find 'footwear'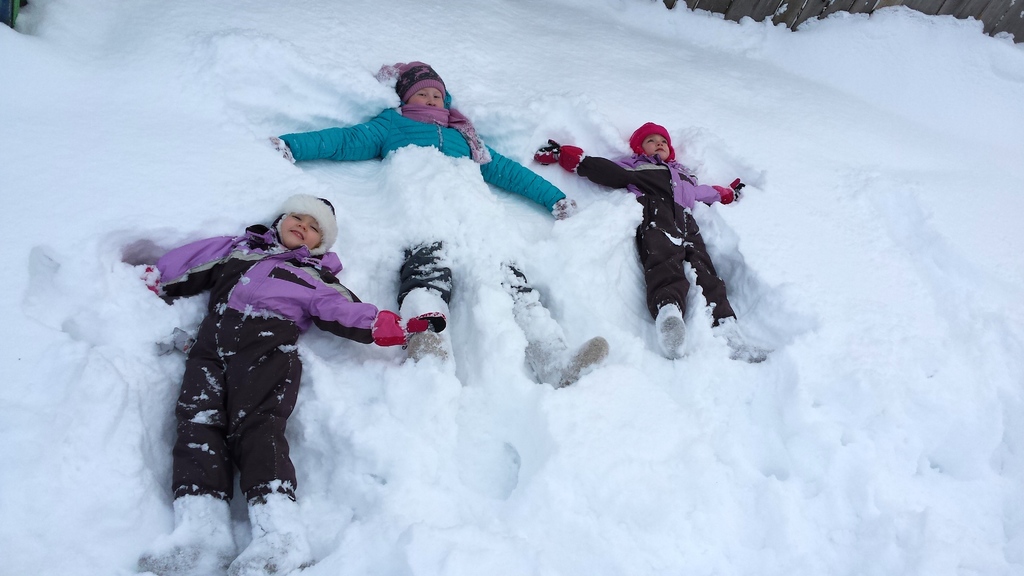
[left=528, top=333, right=615, bottom=392]
